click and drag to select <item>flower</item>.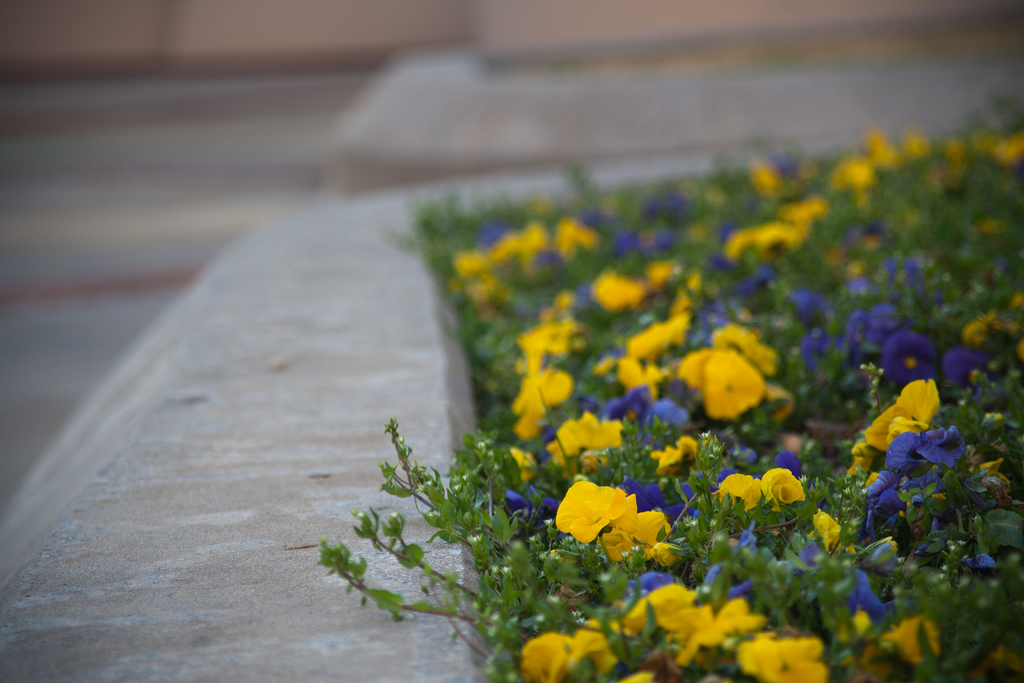
Selection: (709, 468, 764, 511).
